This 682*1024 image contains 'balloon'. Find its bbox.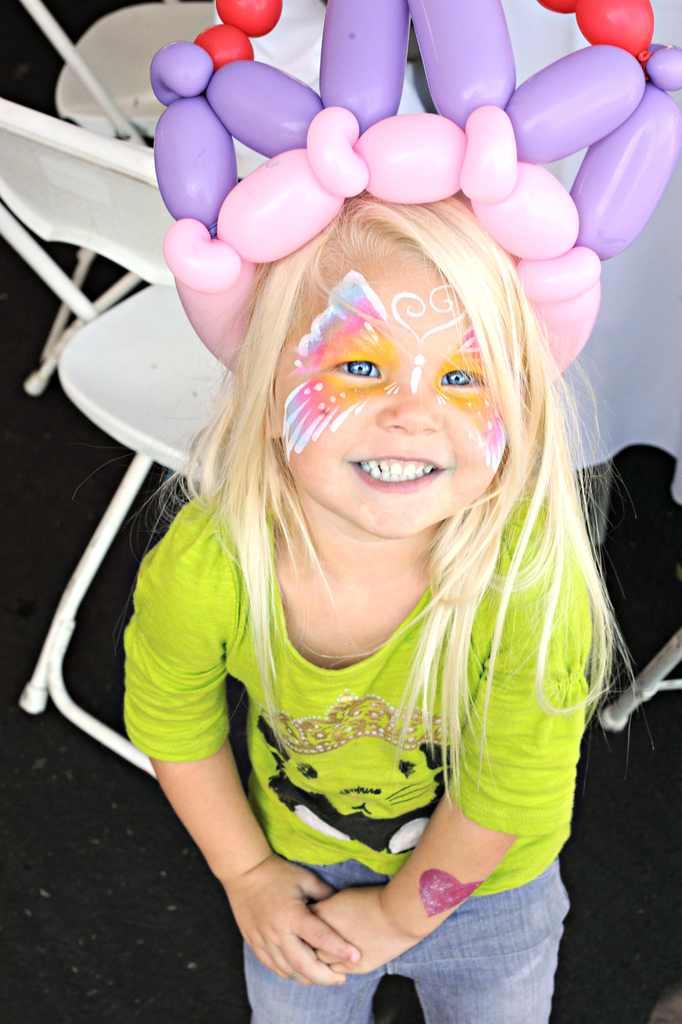
Rect(164, 104, 599, 376).
